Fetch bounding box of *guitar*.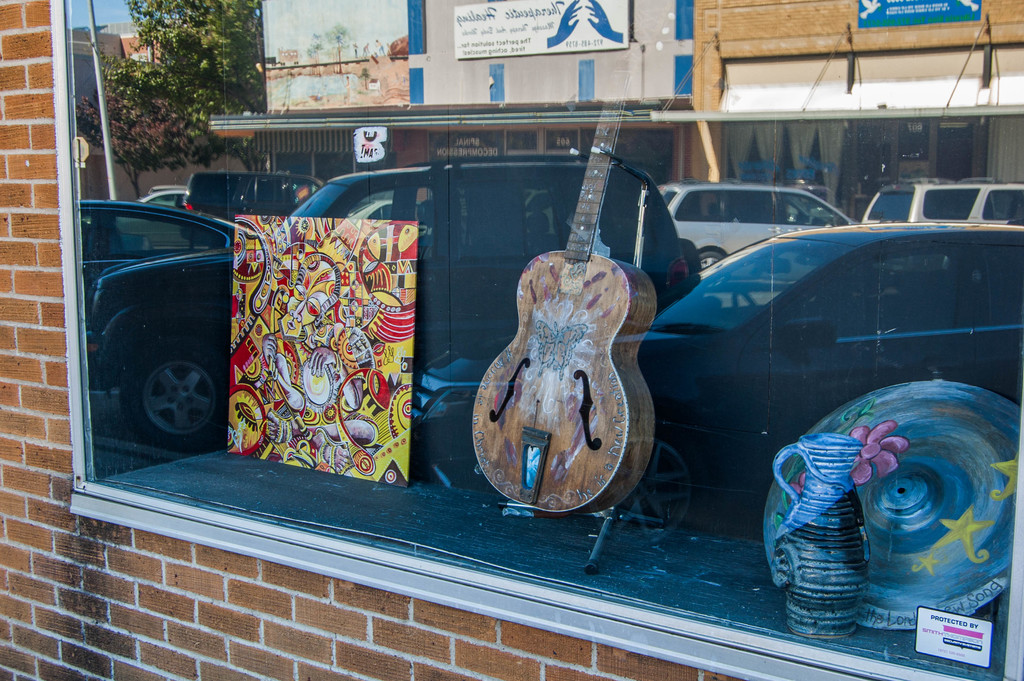
Bbox: box=[465, 25, 650, 523].
